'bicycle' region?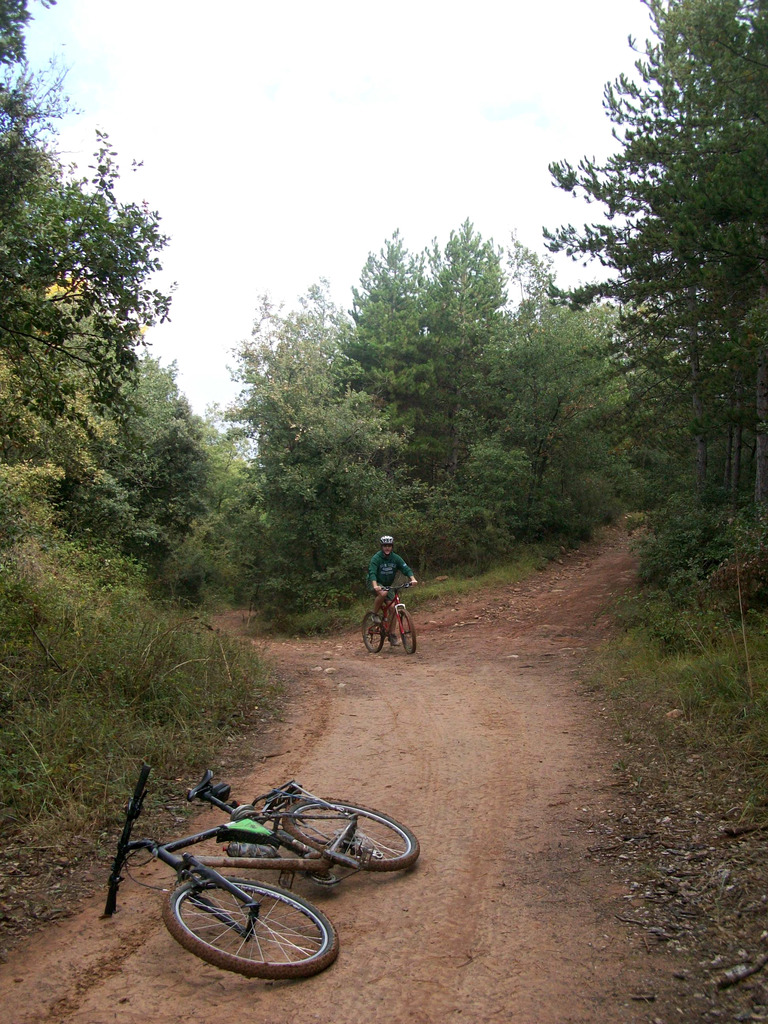
[left=360, top=582, right=415, bottom=659]
